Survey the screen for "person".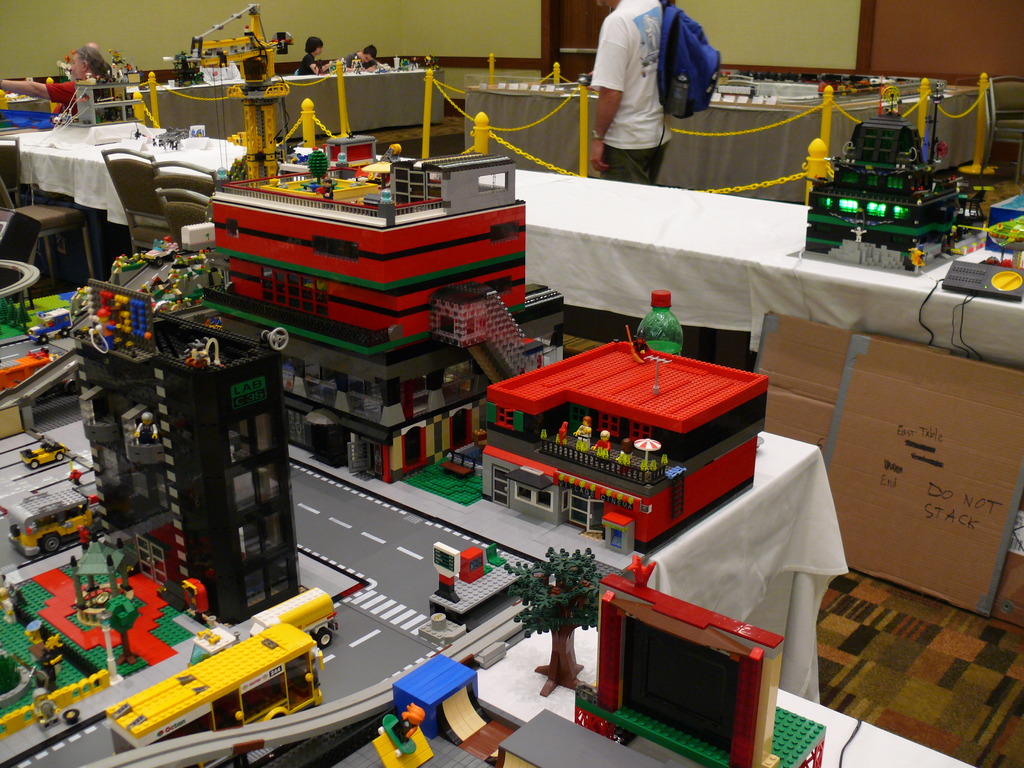
Survey found: 583, 0, 673, 183.
